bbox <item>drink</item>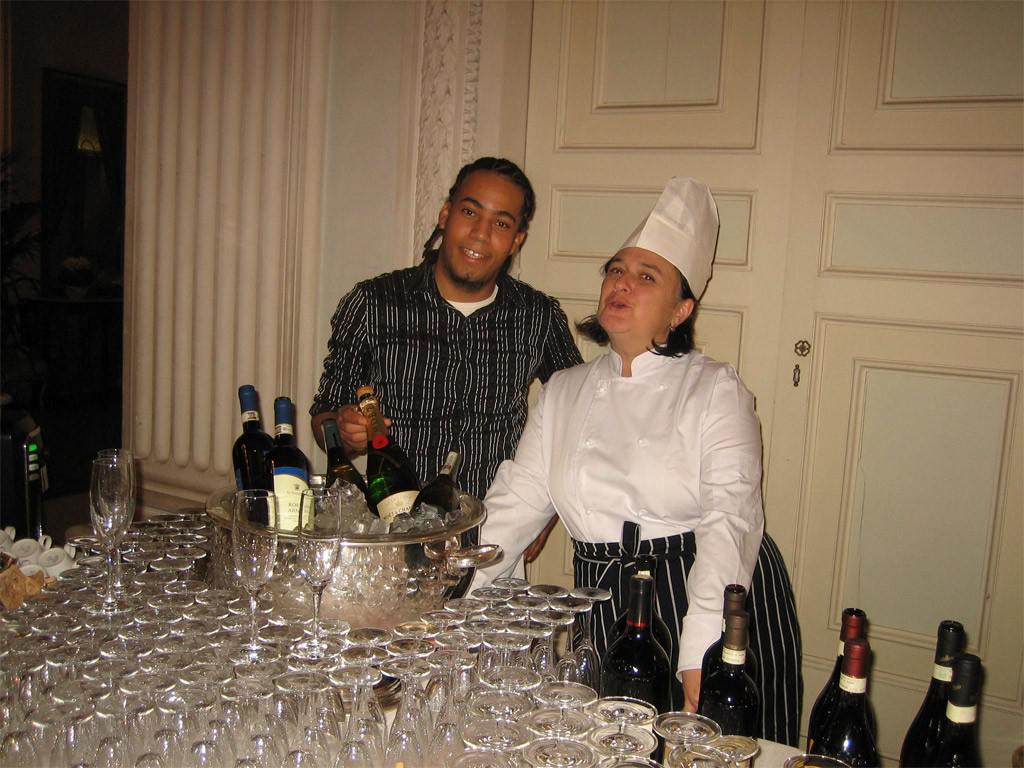
601:575:670:767
